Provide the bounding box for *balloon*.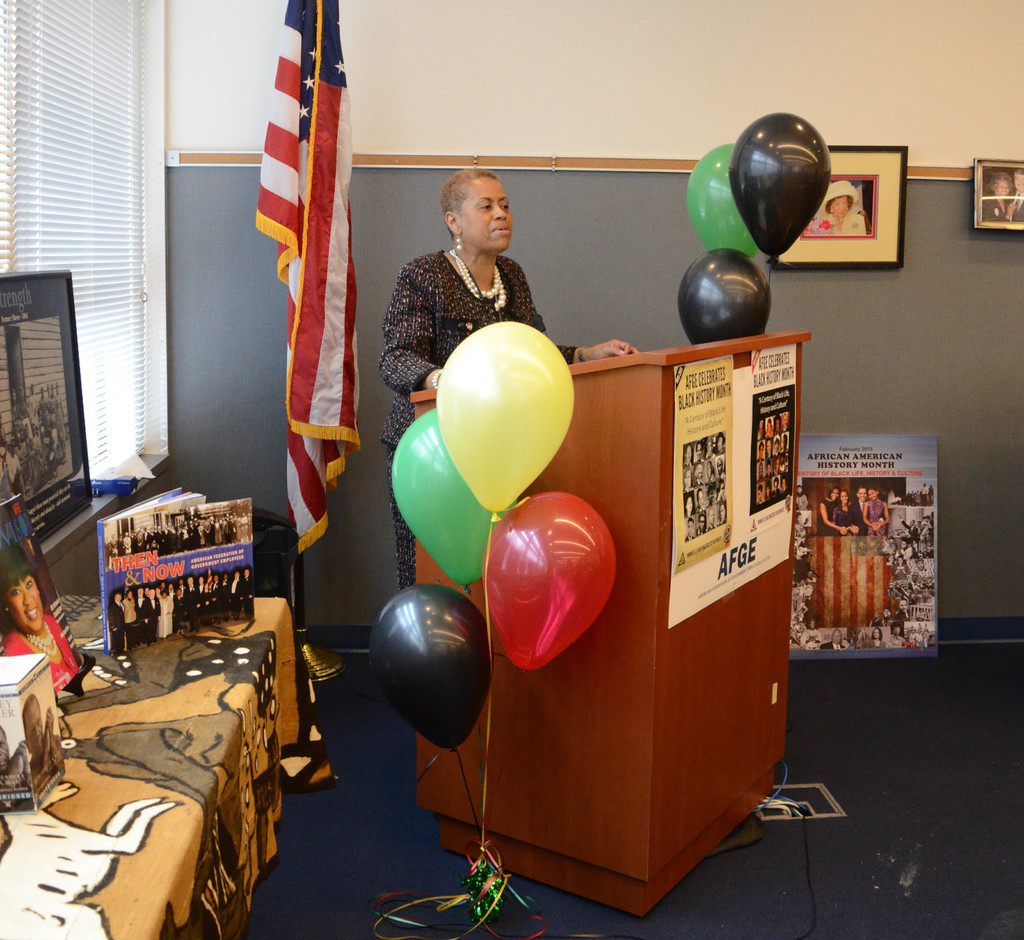
rect(676, 249, 774, 347).
